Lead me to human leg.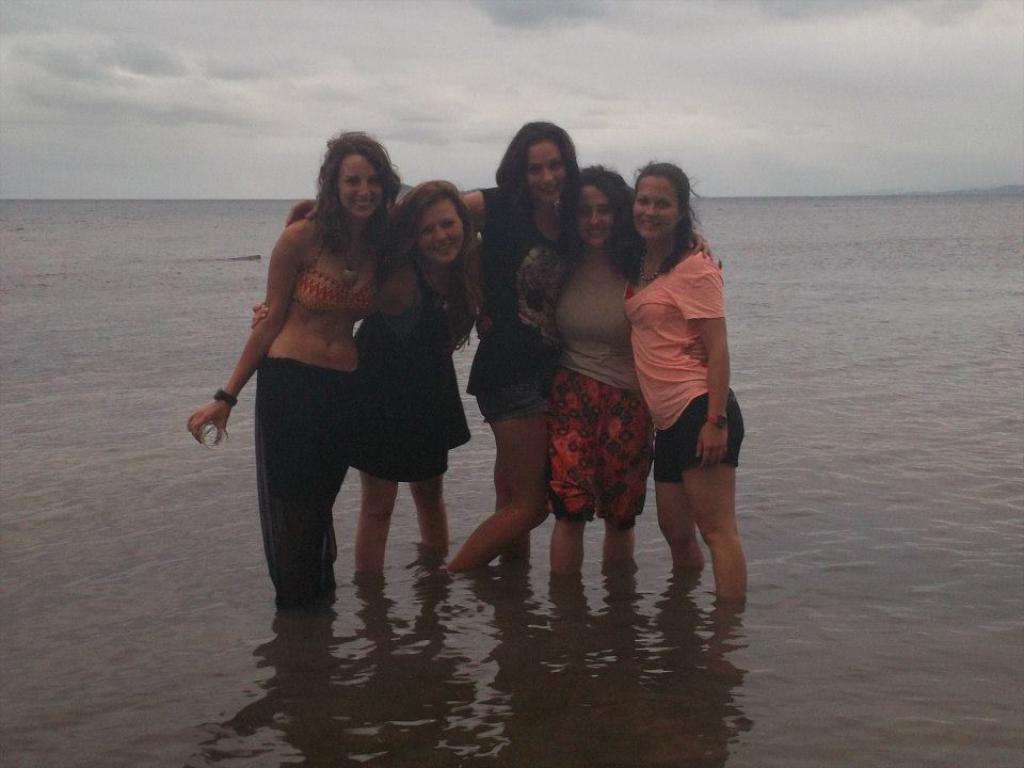
Lead to [x1=548, y1=519, x2=585, y2=580].
